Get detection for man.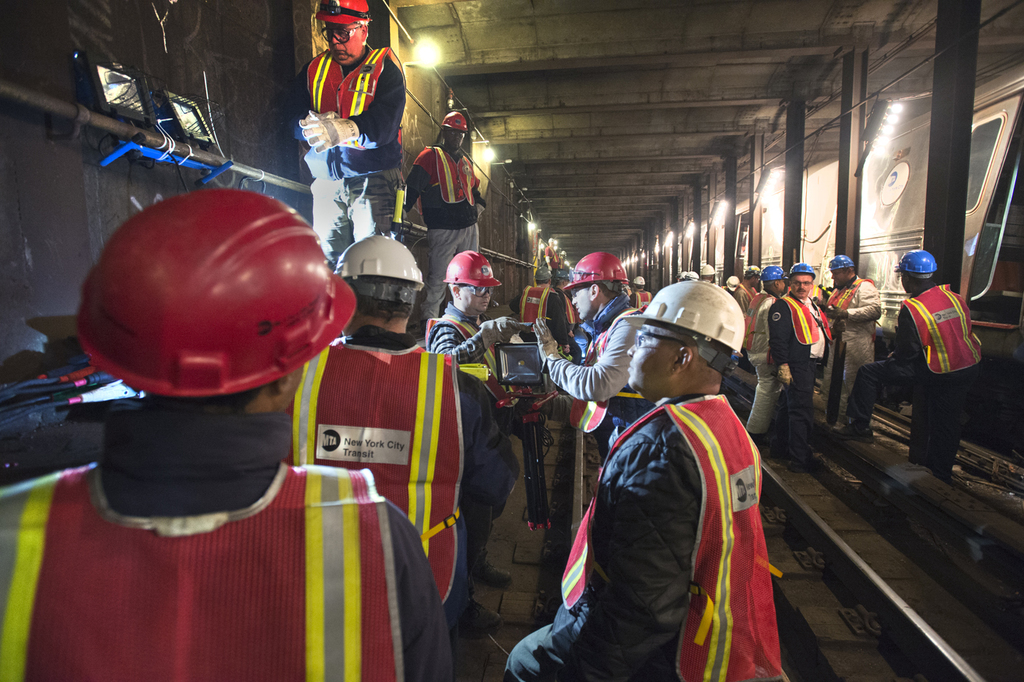
Detection: bbox=[735, 263, 761, 371].
